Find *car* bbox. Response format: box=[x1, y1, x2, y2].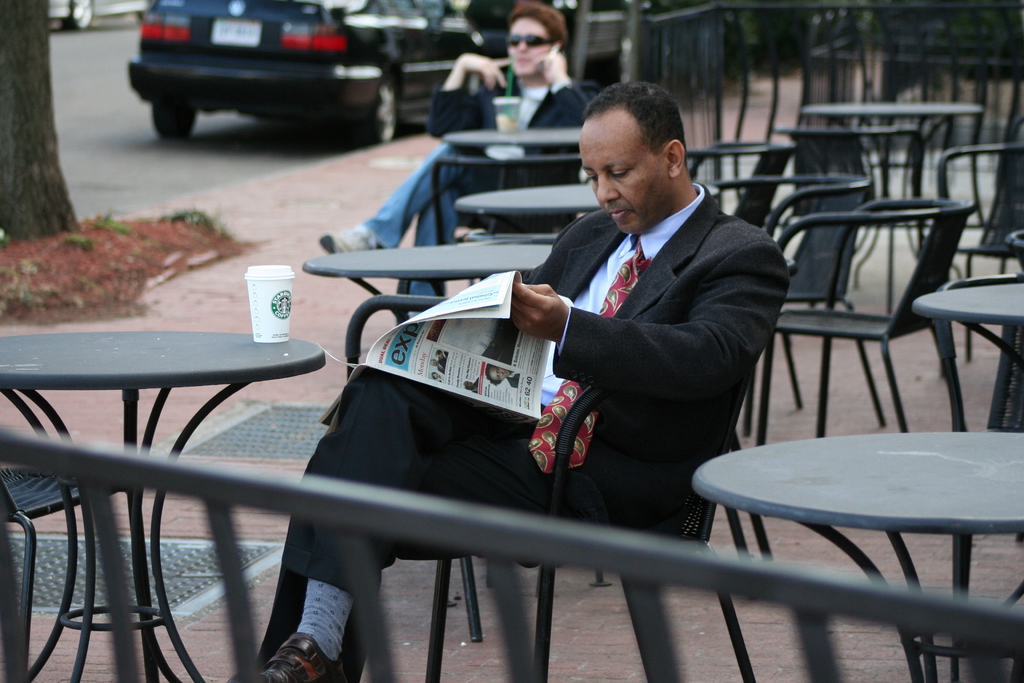
box=[127, 0, 490, 149].
